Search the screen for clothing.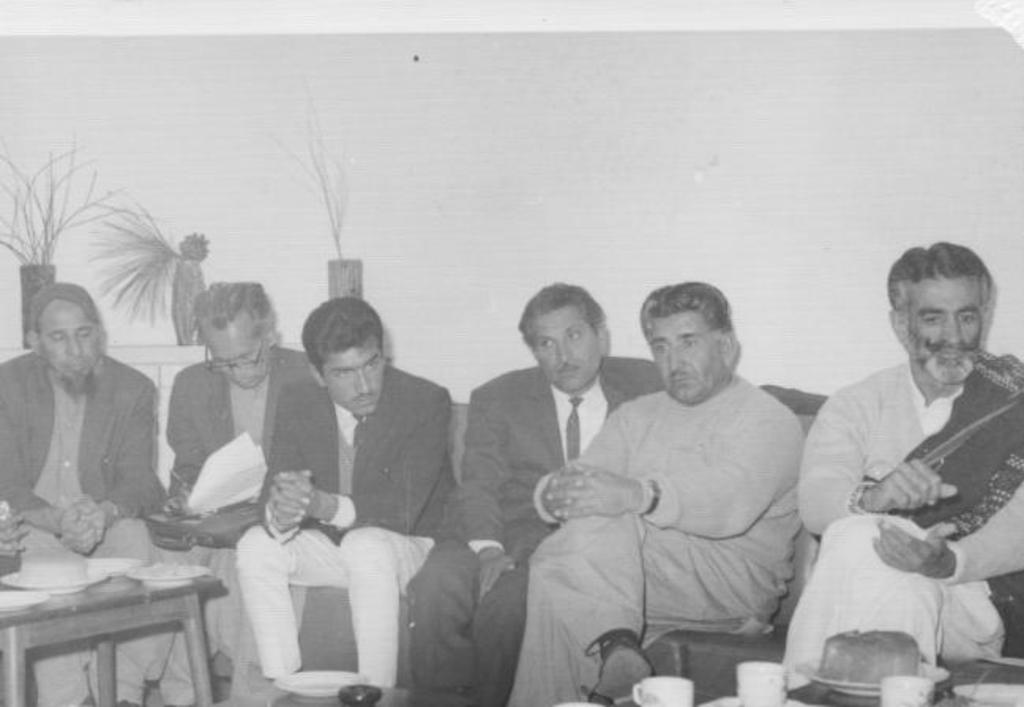
Found at [784, 361, 1022, 704].
